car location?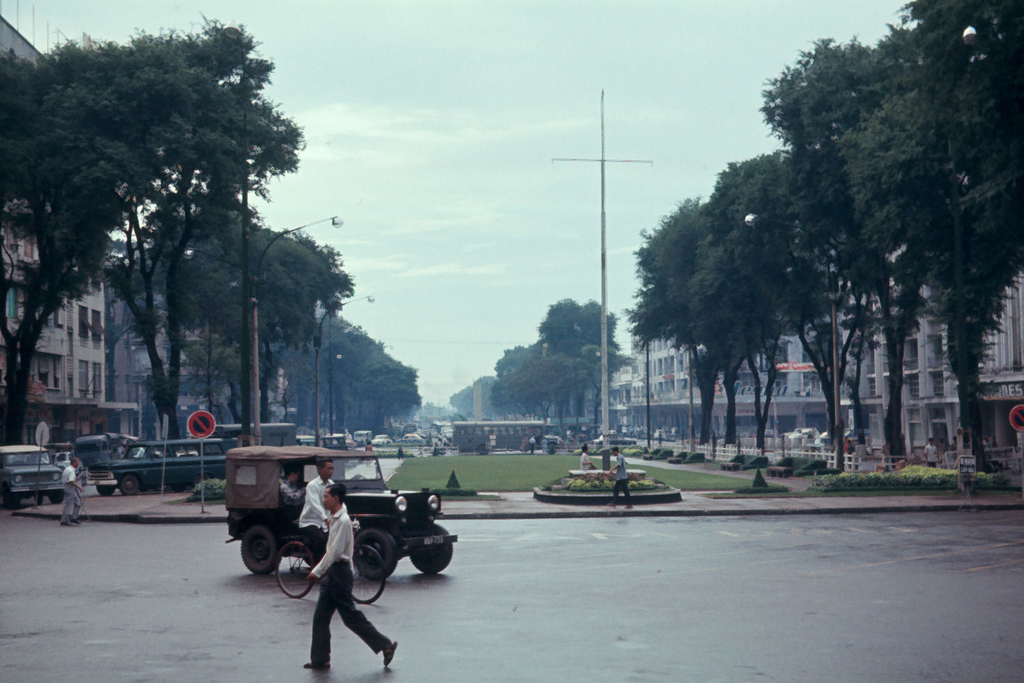
(225, 456, 457, 576)
